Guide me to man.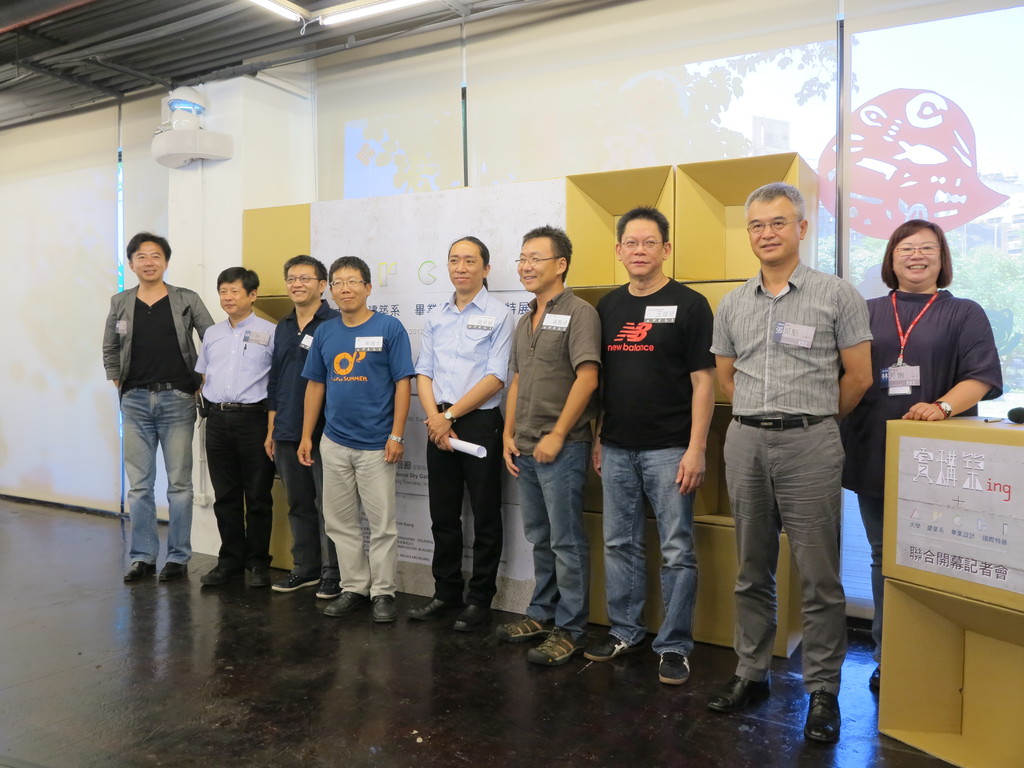
Guidance: 578/207/714/688.
